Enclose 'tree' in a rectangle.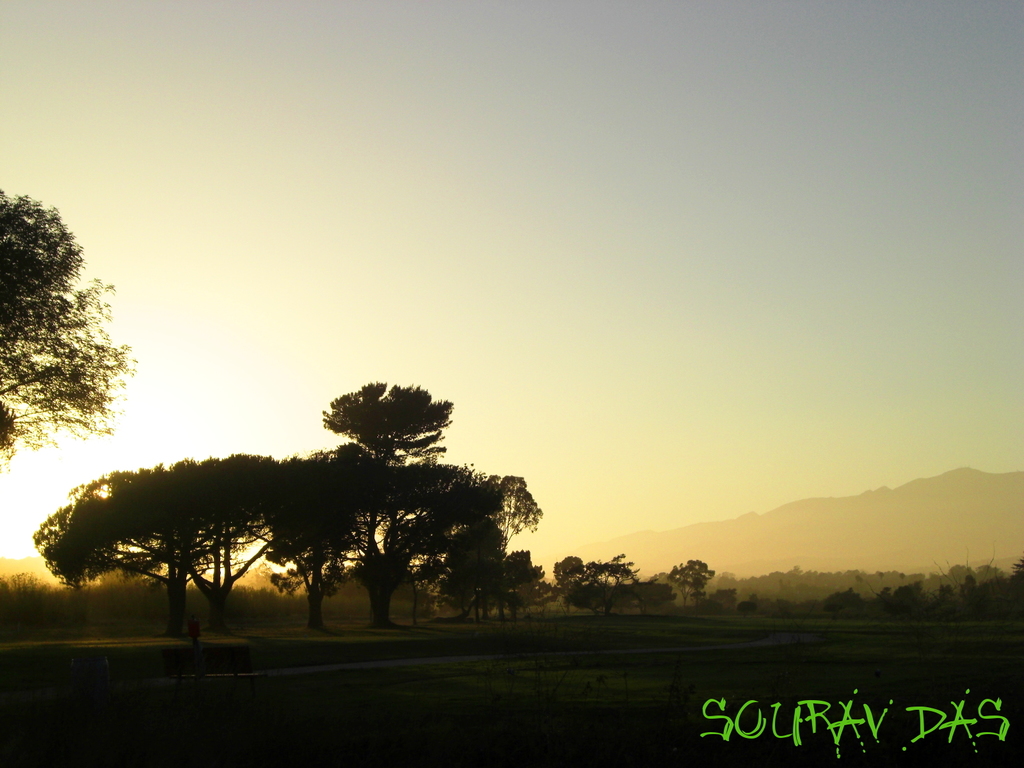
l=0, t=184, r=148, b=459.
